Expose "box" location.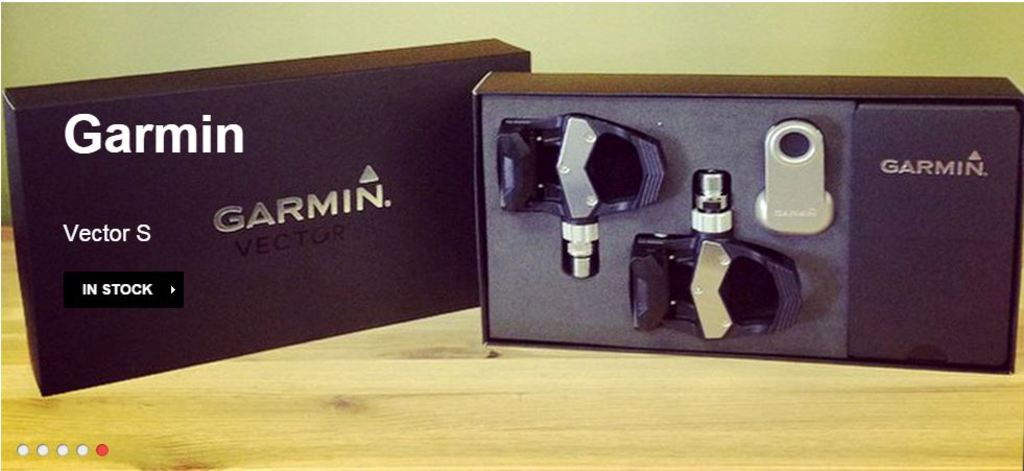
Exposed at [x1=0, y1=31, x2=537, y2=400].
